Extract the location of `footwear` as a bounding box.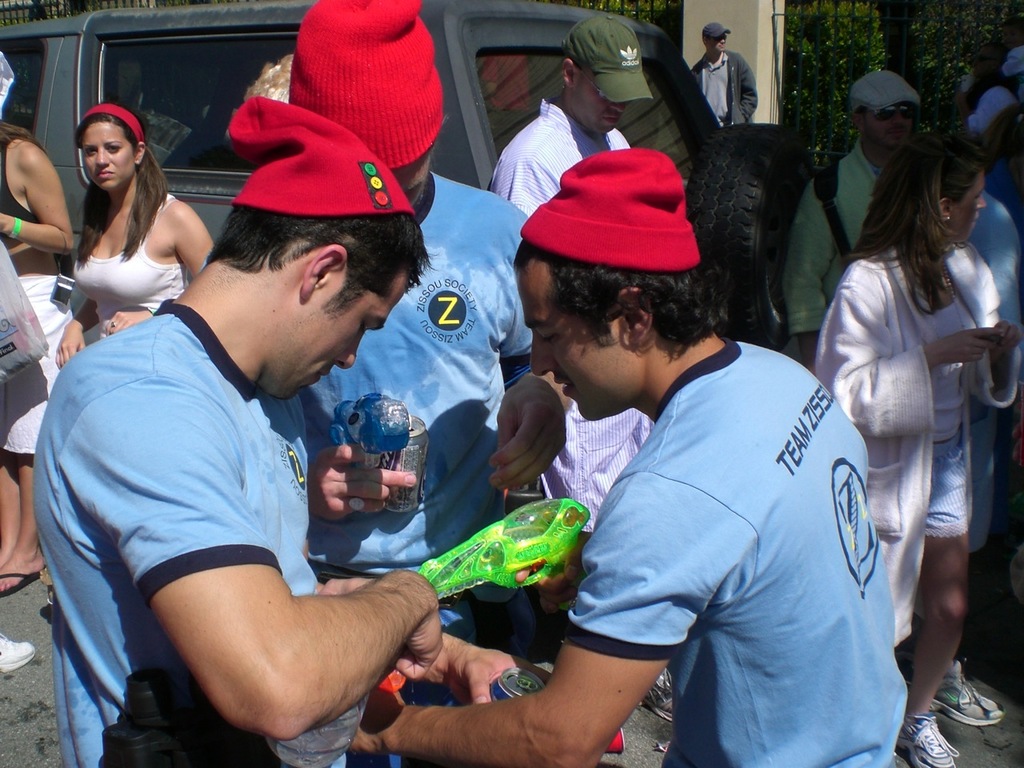
{"left": 934, "top": 654, "right": 1001, "bottom": 728}.
